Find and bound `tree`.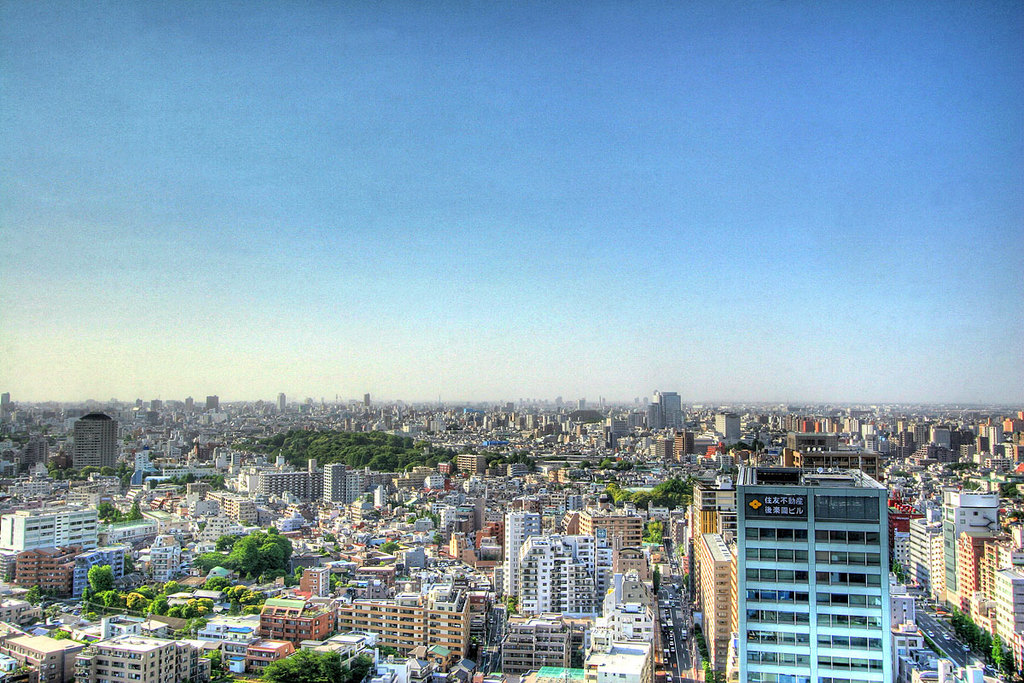
Bound: 11:581:53:600.
